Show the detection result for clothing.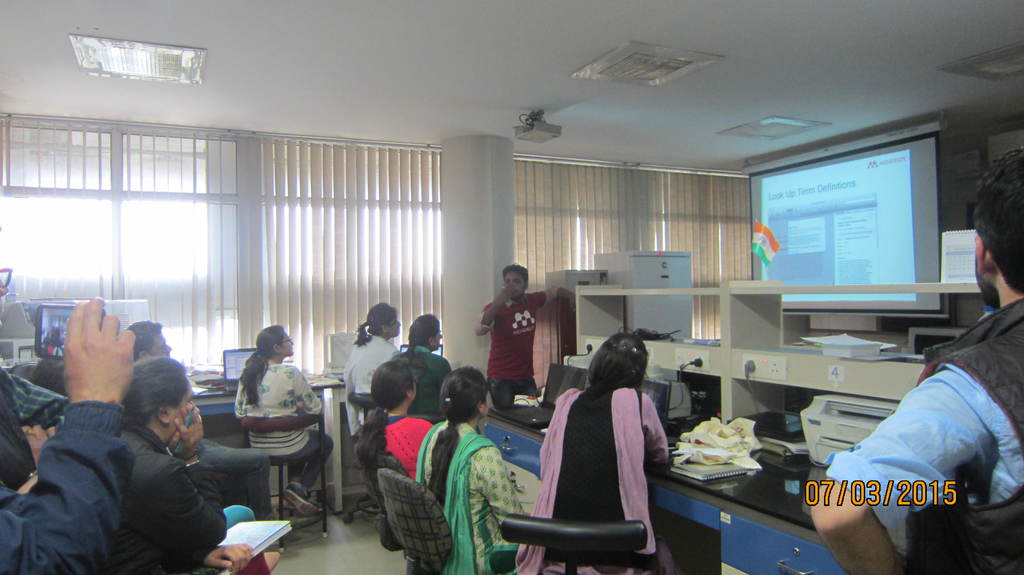
left=822, top=297, right=1023, bottom=574.
